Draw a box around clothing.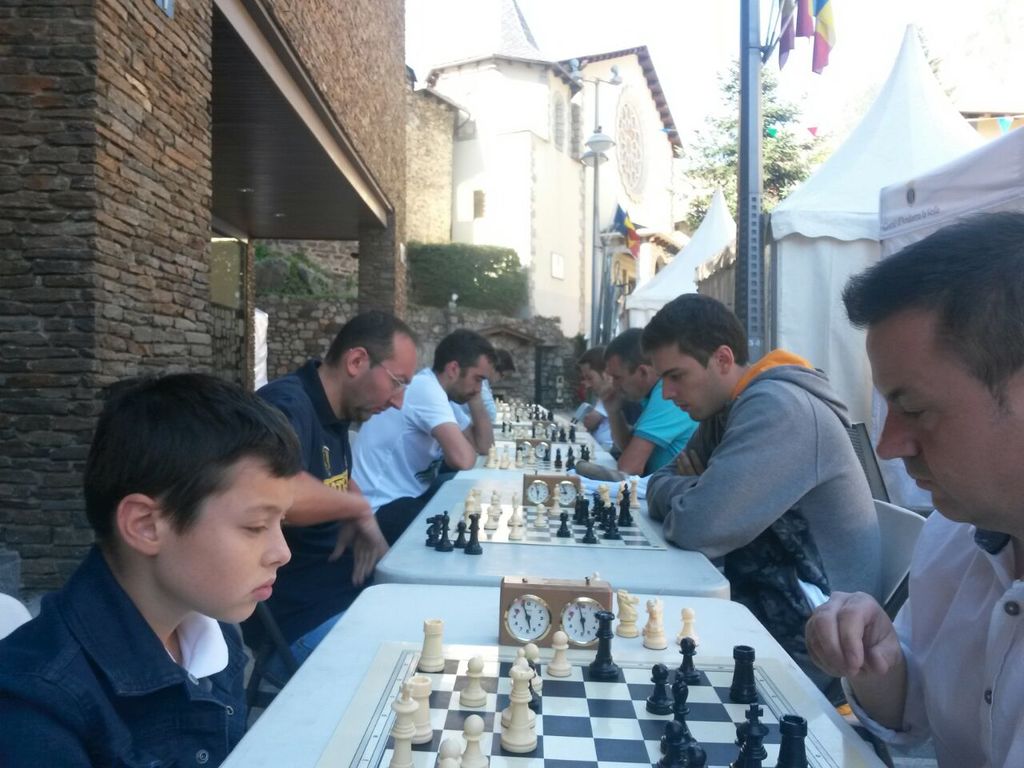
[607,332,924,690].
